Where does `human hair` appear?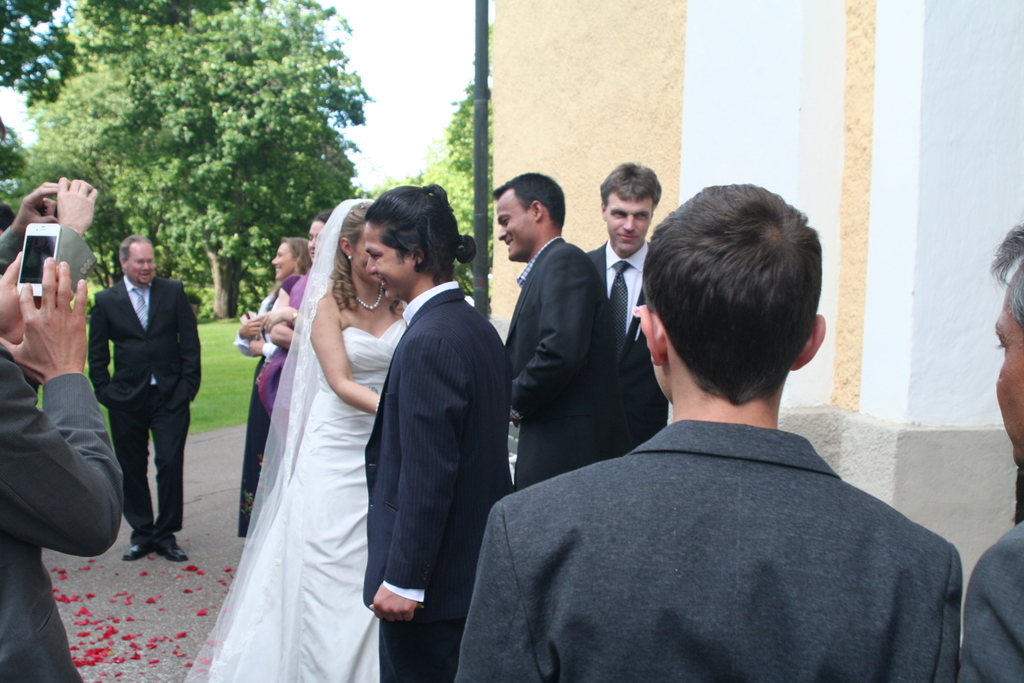
Appears at <bbox>280, 233, 309, 272</bbox>.
